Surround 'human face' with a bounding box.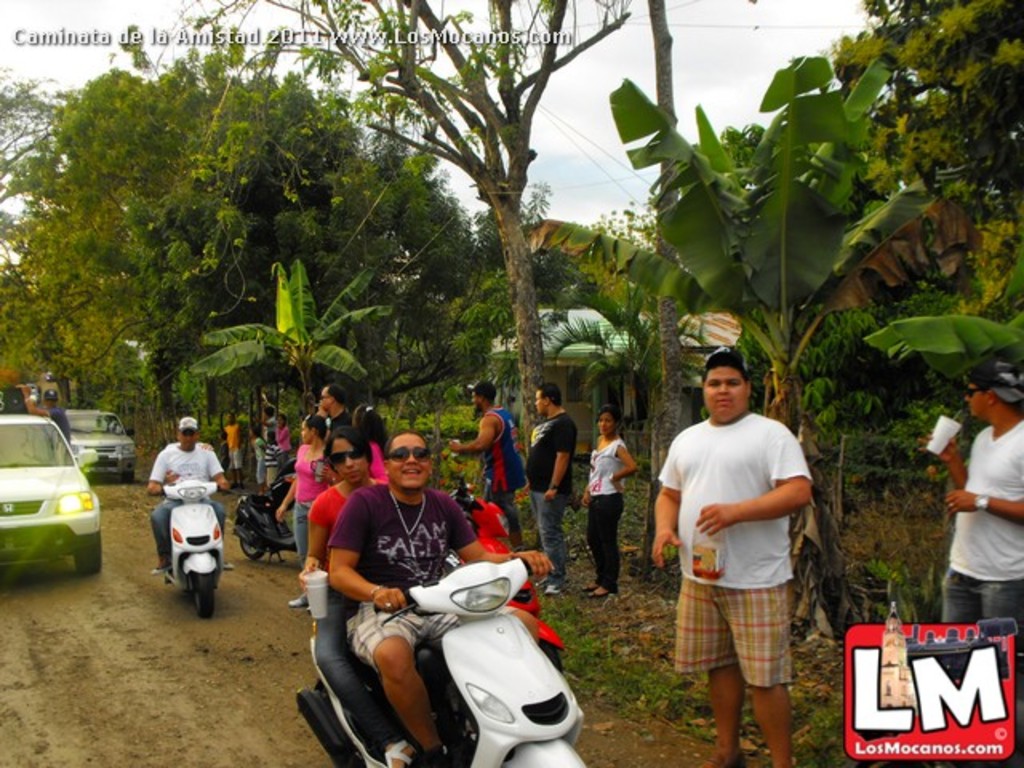
<bbox>538, 392, 546, 414</bbox>.
